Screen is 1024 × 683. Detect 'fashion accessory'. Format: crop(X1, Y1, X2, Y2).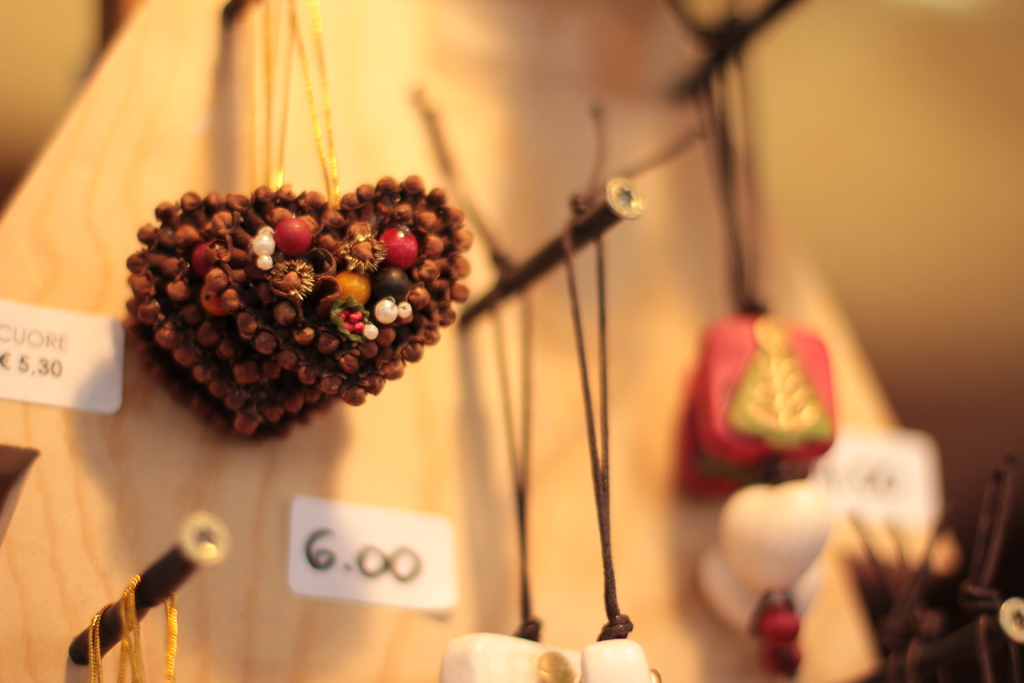
crop(134, 572, 179, 682).
